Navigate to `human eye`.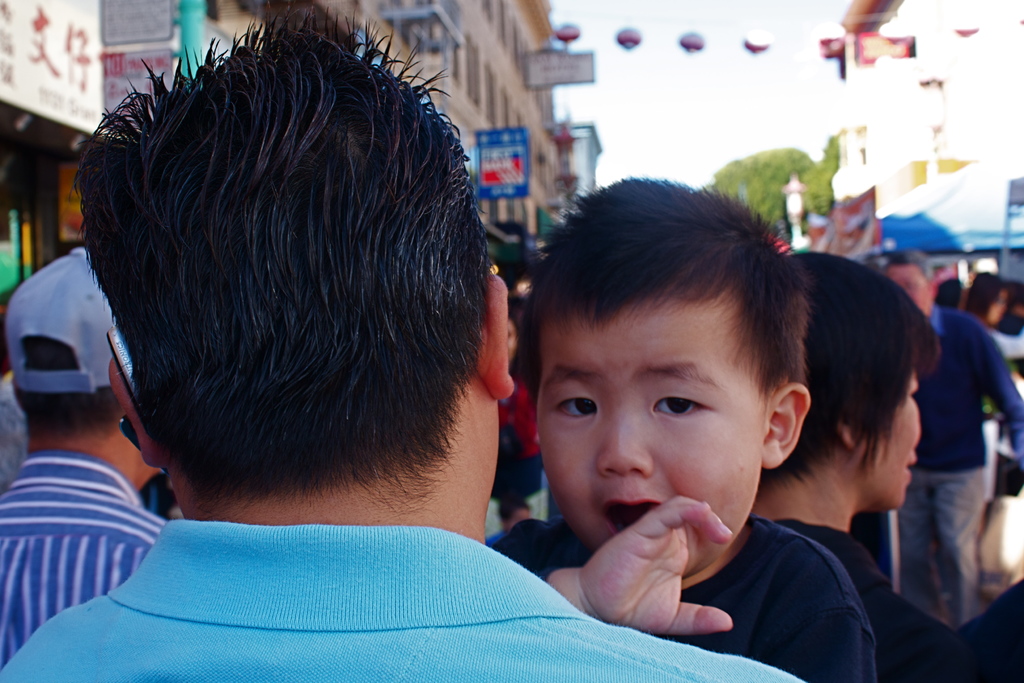
Navigation target: Rect(652, 389, 706, 422).
